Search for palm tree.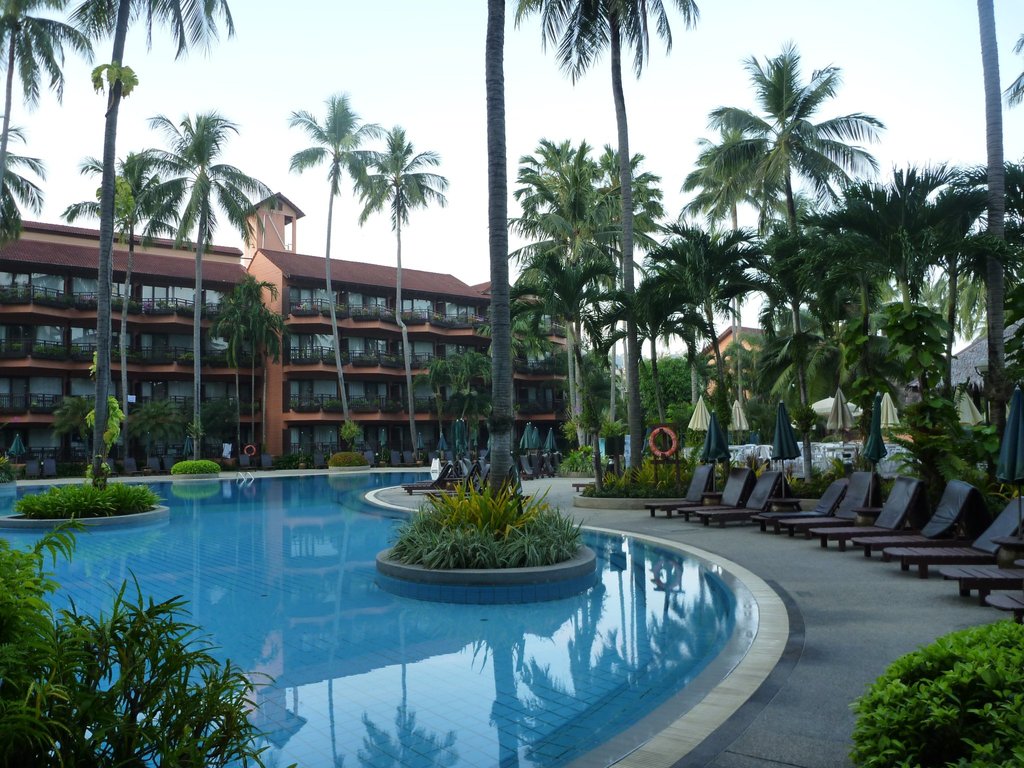
Found at detection(528, 252, 586, 477).
